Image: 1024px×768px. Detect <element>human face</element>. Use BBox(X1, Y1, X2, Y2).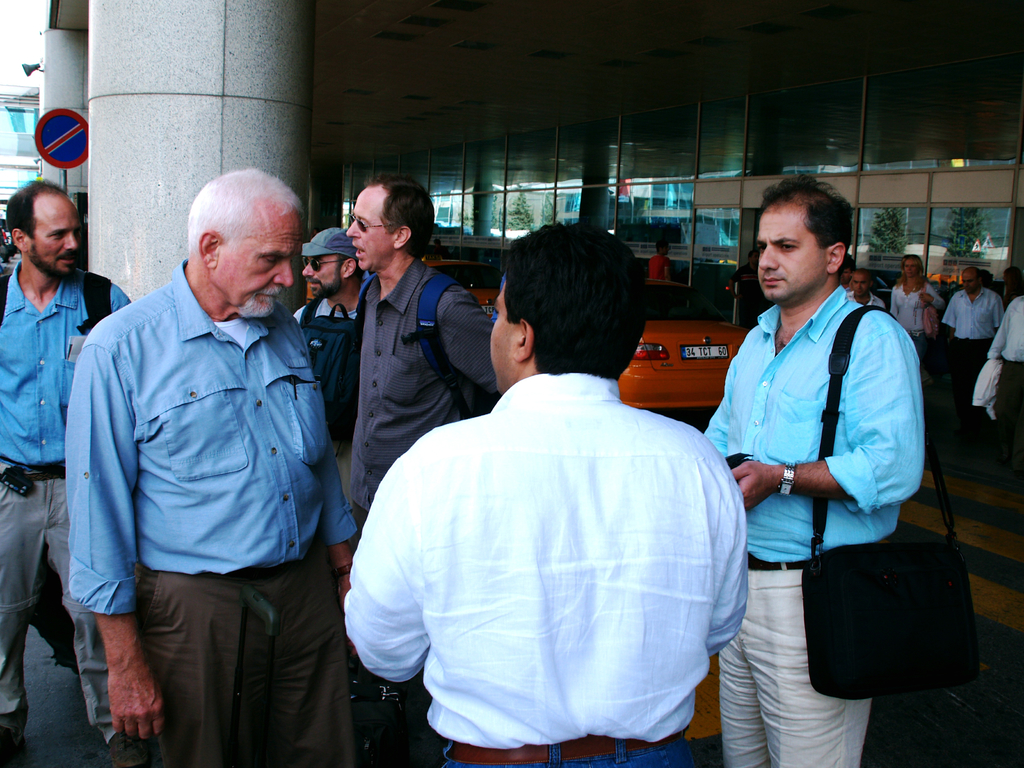
BBox(852, 271, 866, 289).
